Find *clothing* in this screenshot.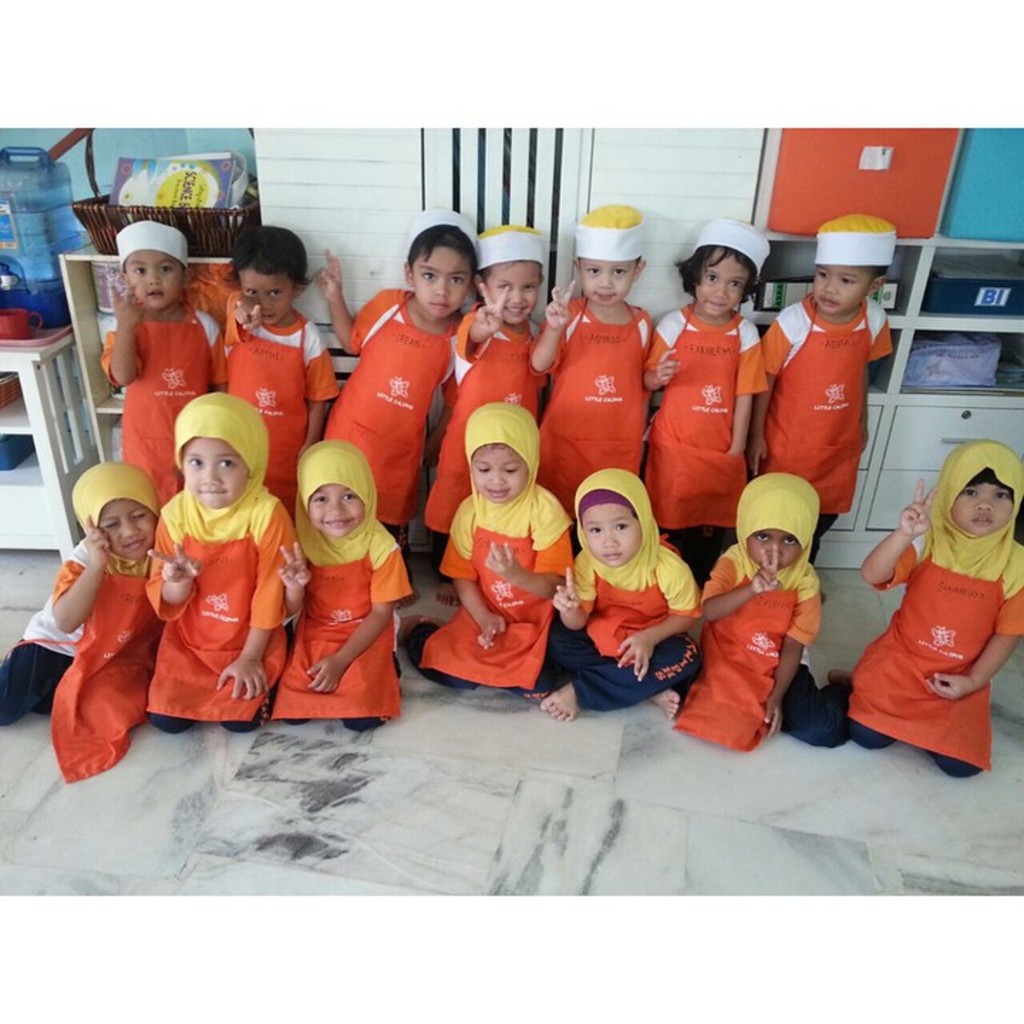
The bounding box for *clothing* is [104,228,247,484].
